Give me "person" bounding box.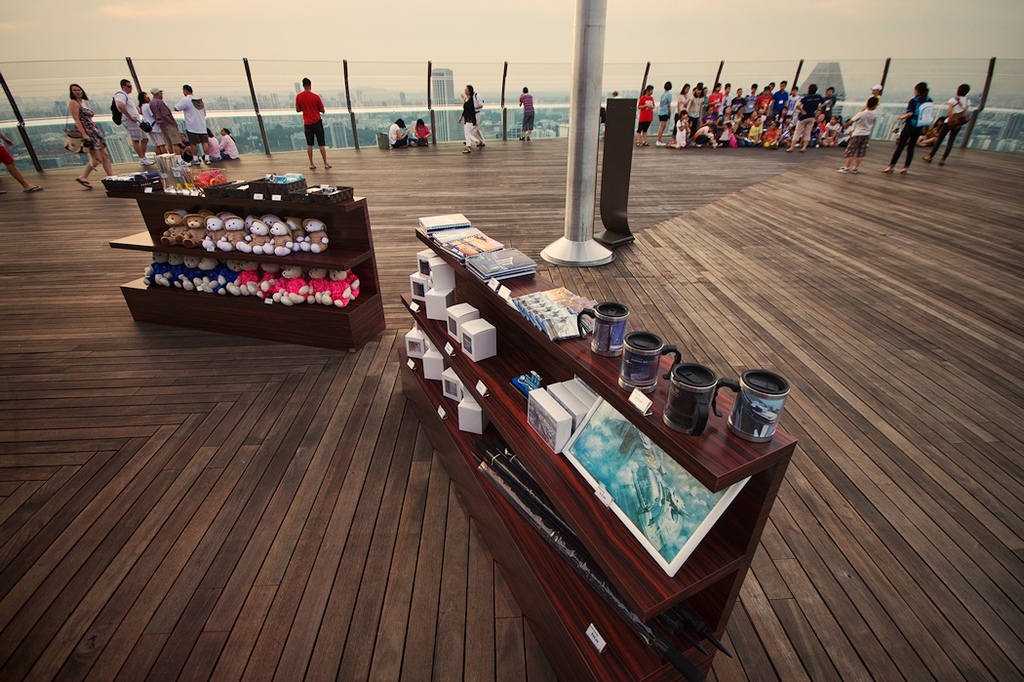
rect(66, 79, 116, 192).
